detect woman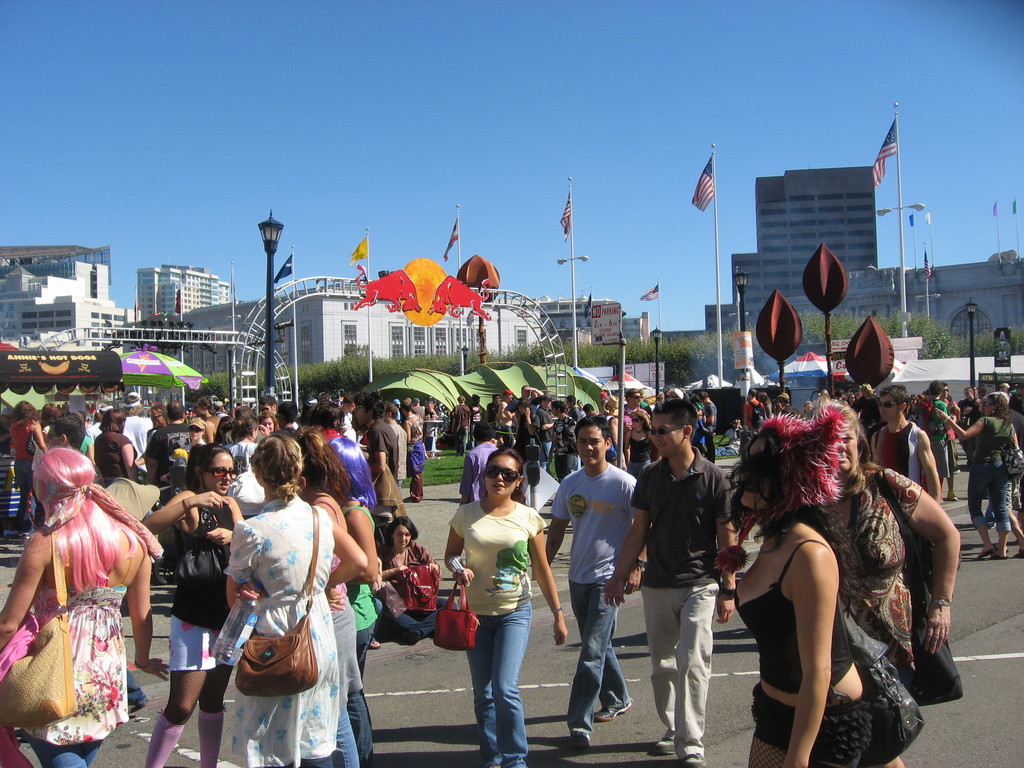
(42, 393, 61, 442)
